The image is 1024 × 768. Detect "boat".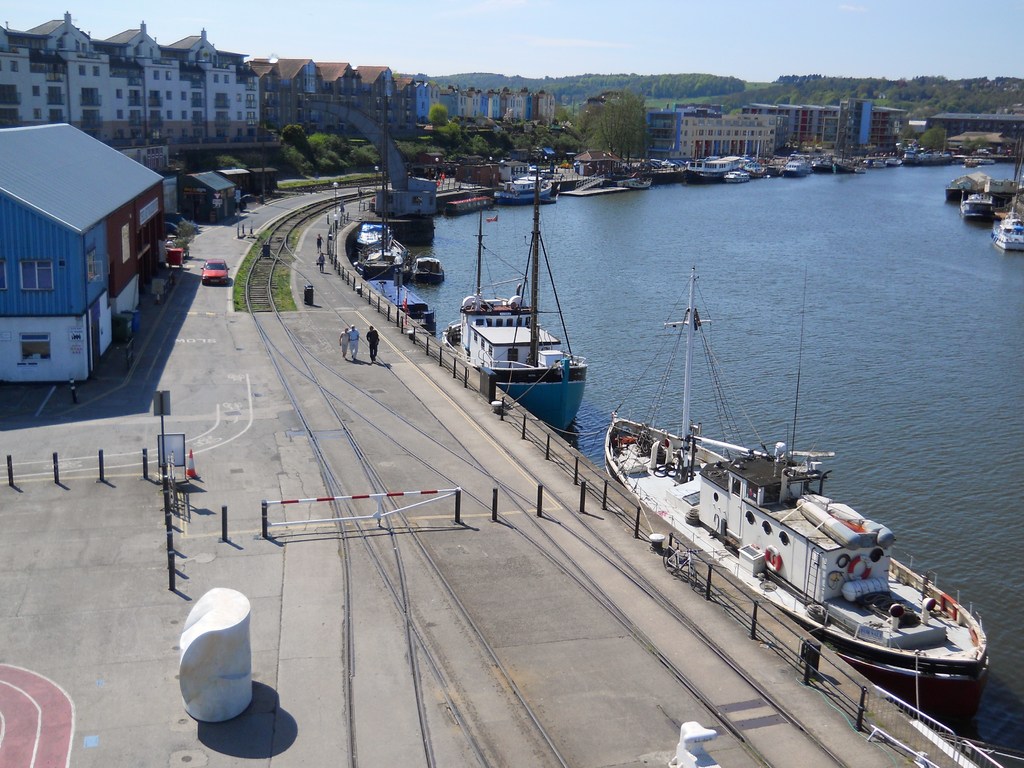
Detection: {"x1": 429, "y1": 145, "x2": 591, "y2": 443}.
